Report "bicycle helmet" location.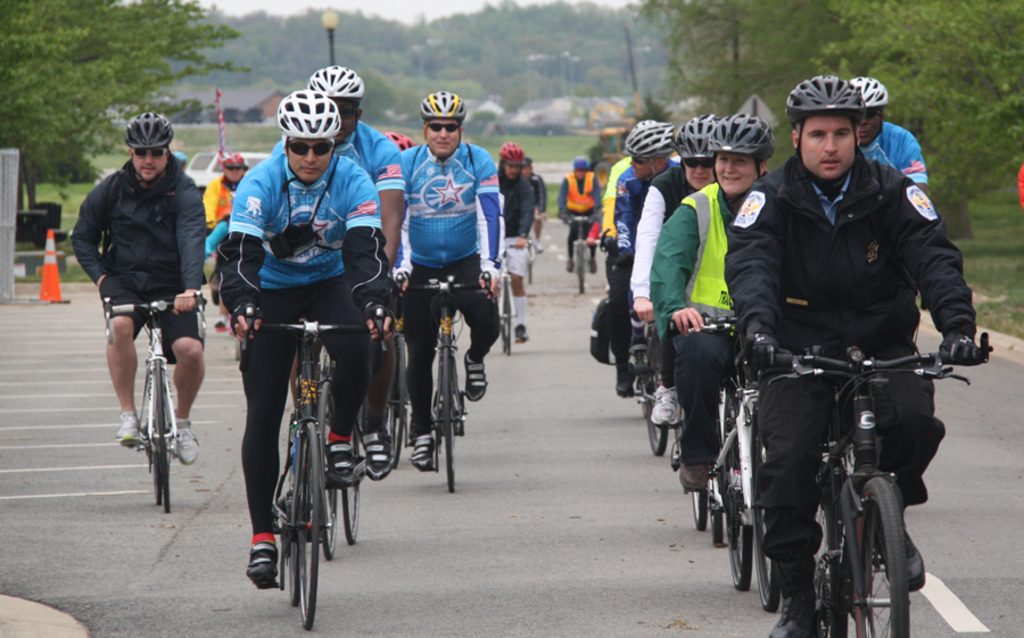
Report: (left=226, top=156, right=251, bottom=167).
